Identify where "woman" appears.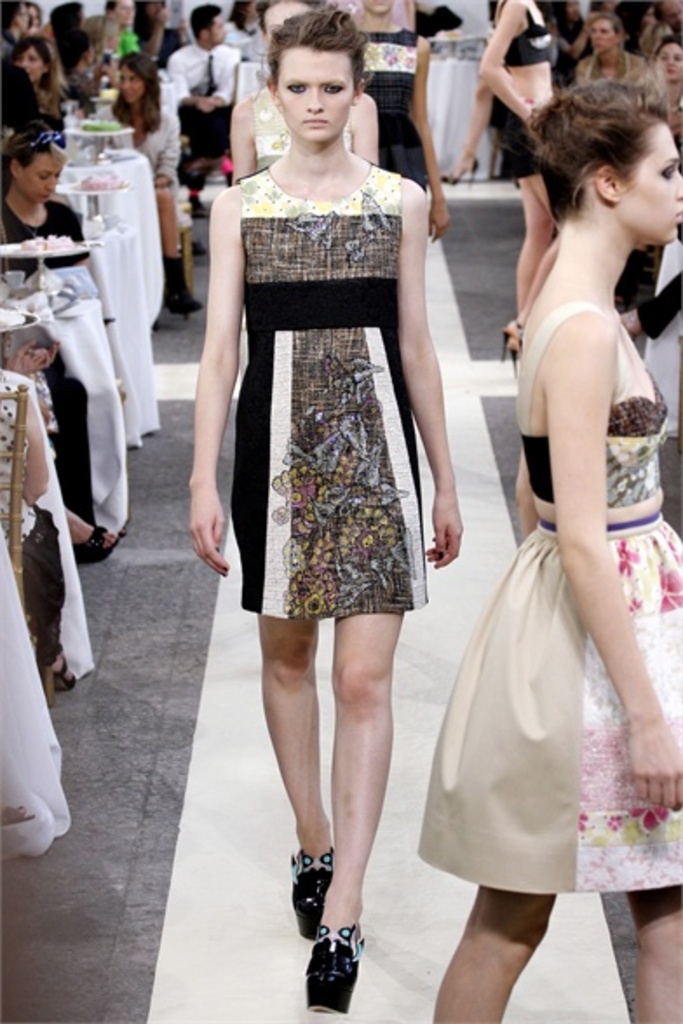
Appears at BBox(105, 0, 138, 38).
